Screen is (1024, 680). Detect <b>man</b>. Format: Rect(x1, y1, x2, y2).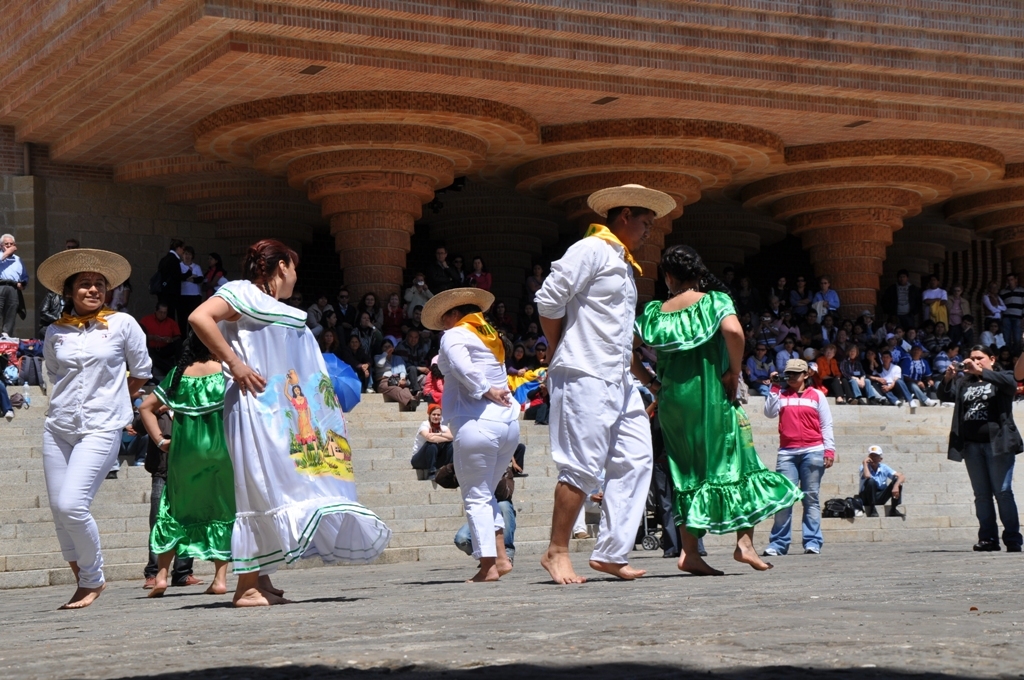
Rect(880, 350, 916, 411).
